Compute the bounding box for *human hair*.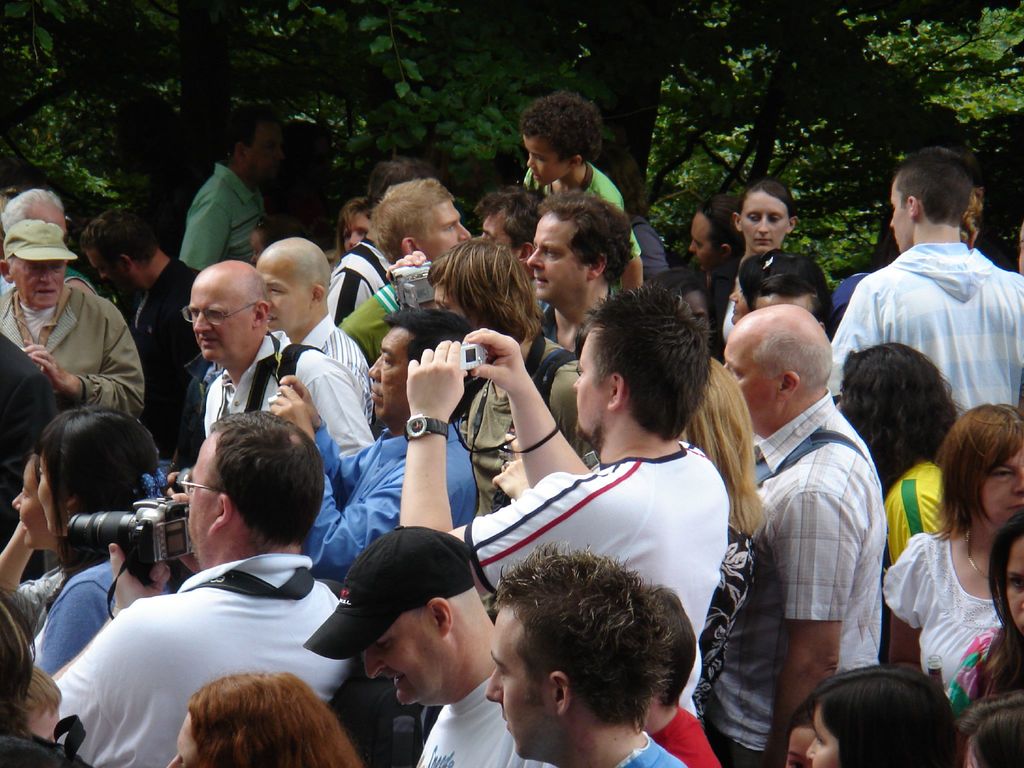
<box>693,193,745,260</box>.
